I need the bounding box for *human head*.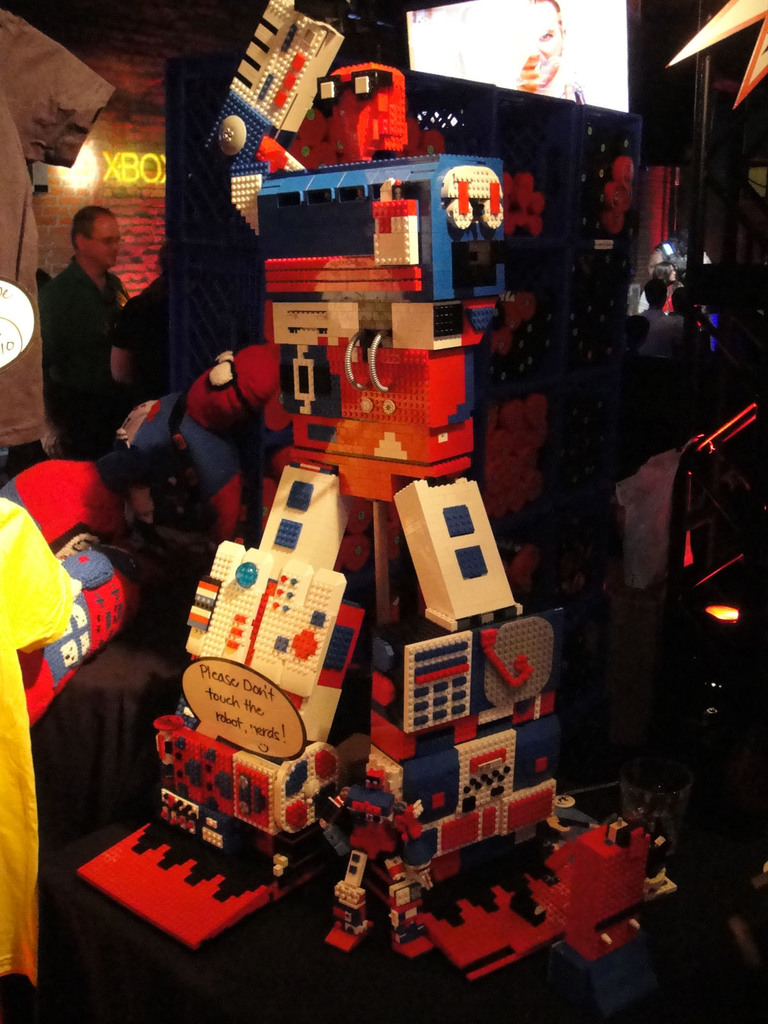
Here it is: l=68, t=195, r=125, b=270.
